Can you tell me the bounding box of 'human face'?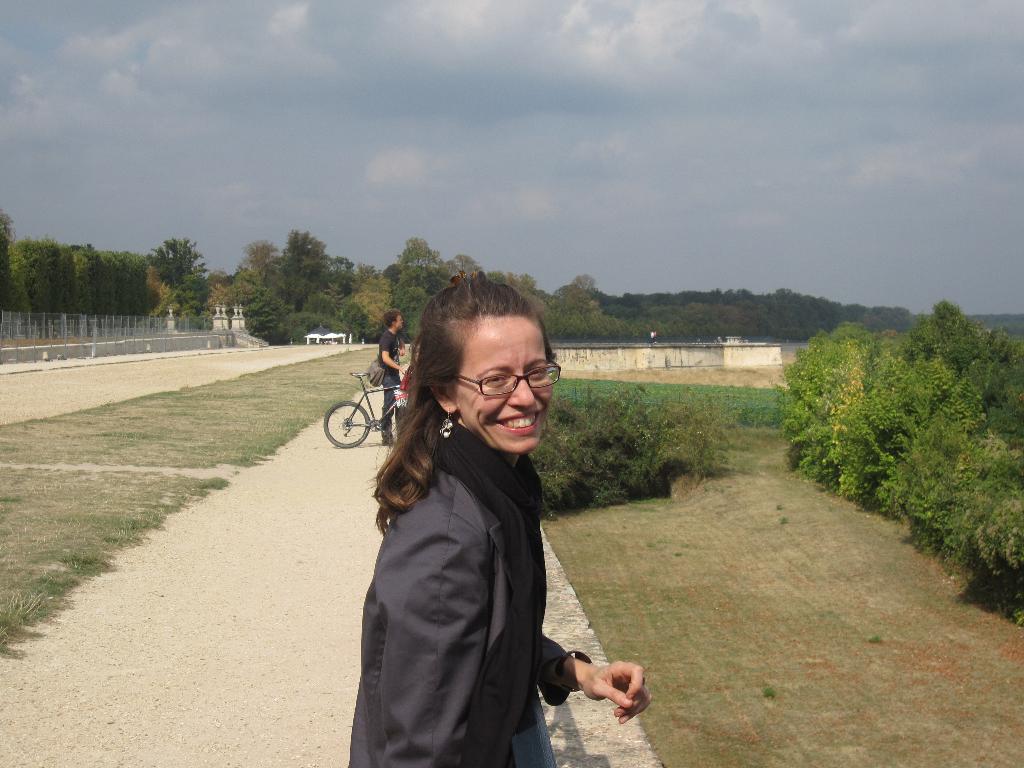
[left=452, top=319, right=552, bottom=452].
